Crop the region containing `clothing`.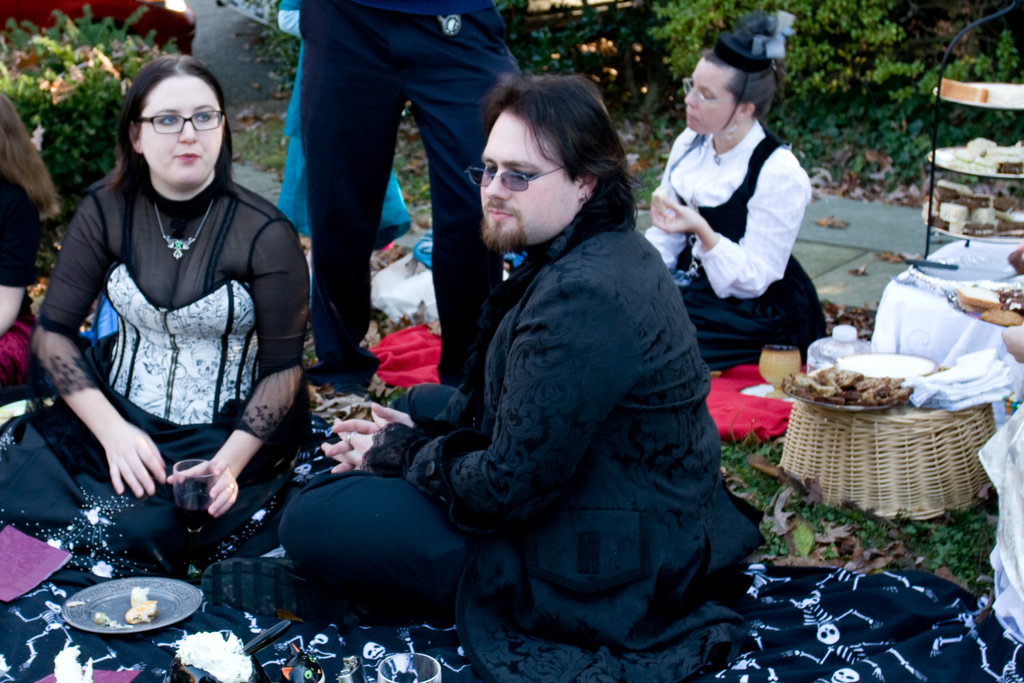
Crop region: (left=636, top=120, right=840, bottom=392).
